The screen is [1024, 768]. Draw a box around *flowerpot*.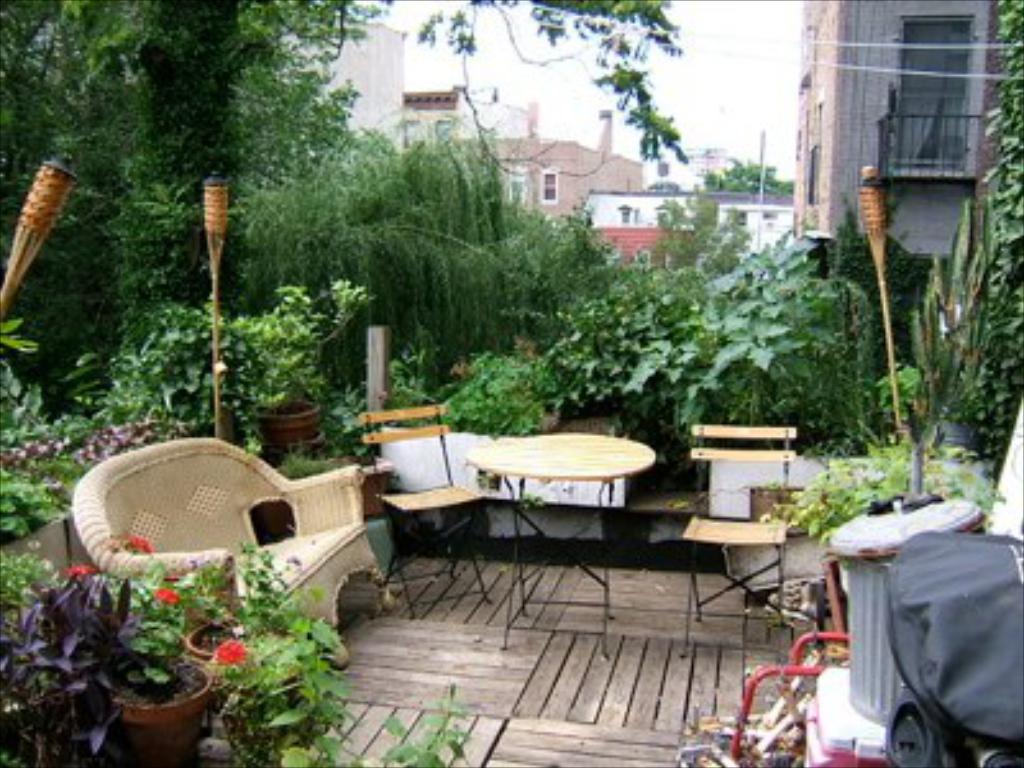
[left=102, top=653, right=212, bottom=765].
